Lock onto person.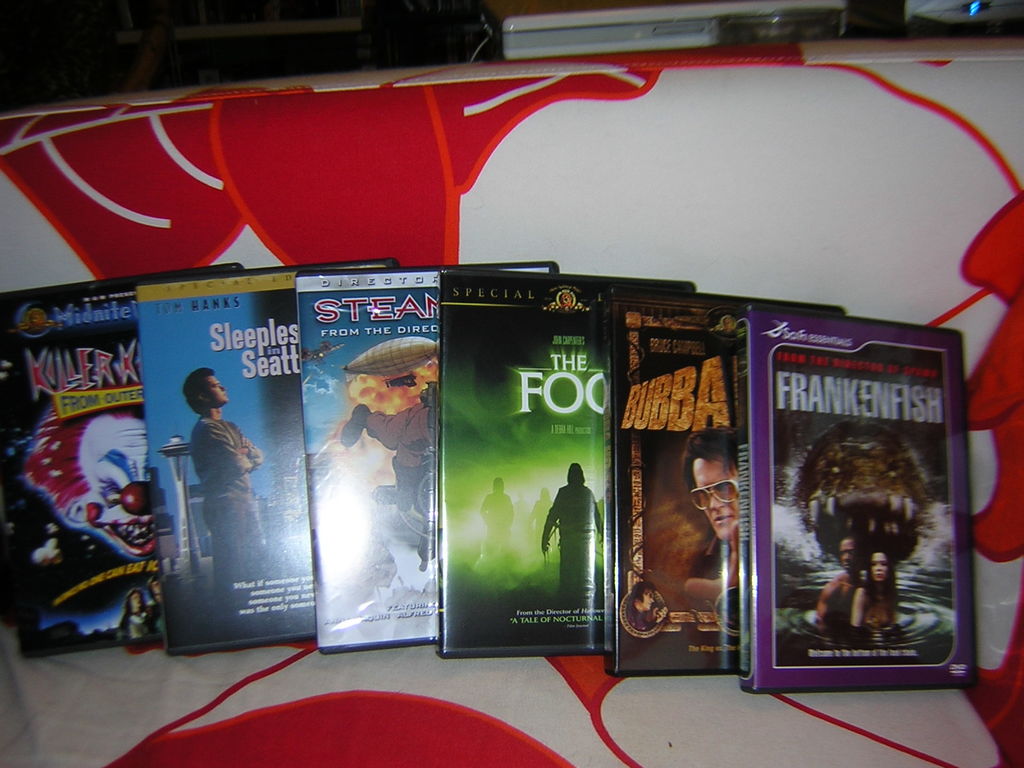
Locked: region(477, 479, 518, 575).
